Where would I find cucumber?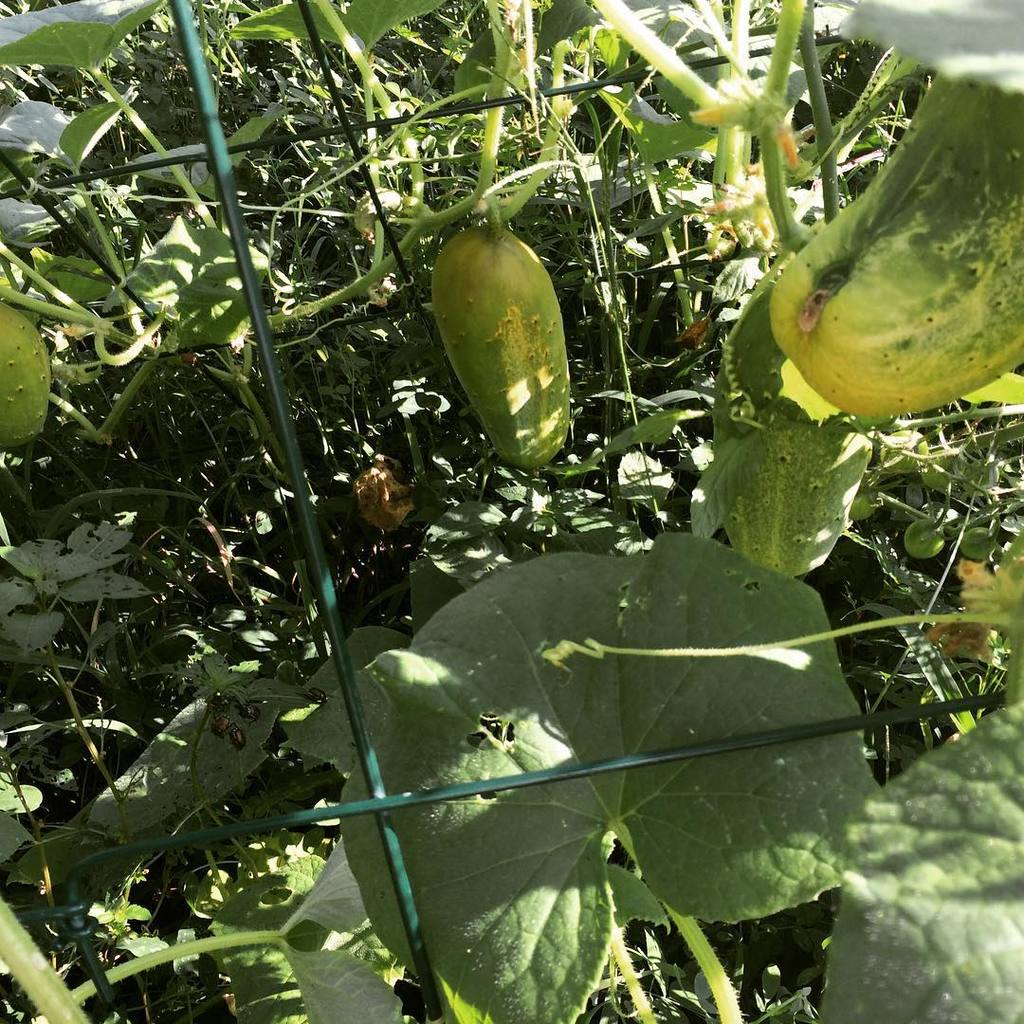
At 767, 70, 1004, 430.
